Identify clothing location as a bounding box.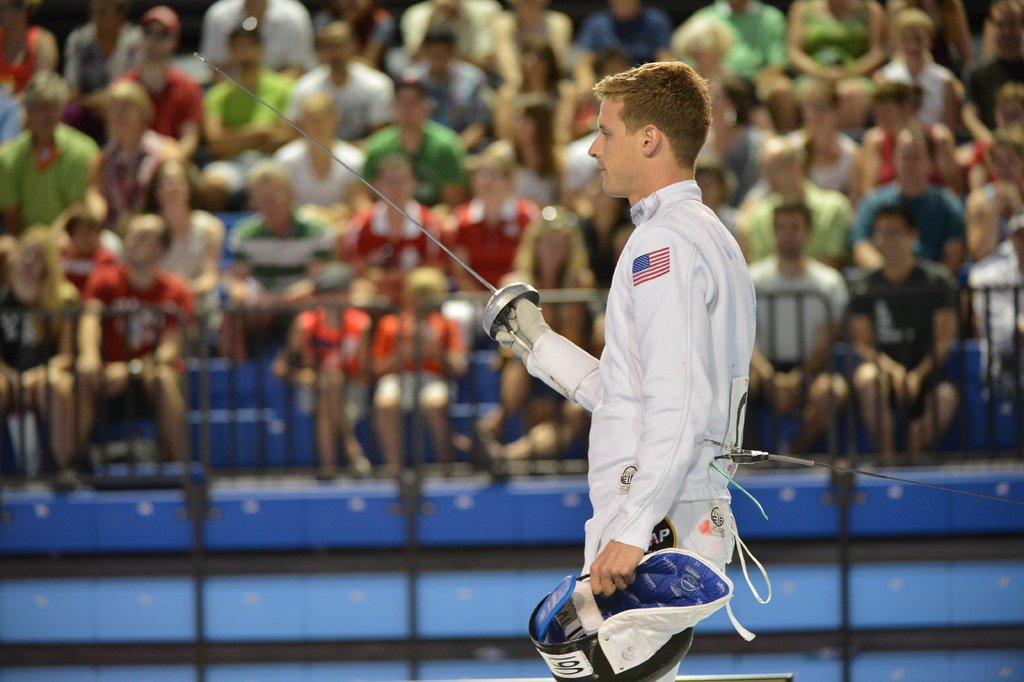
l=438, t=195, r=537, b=301.
